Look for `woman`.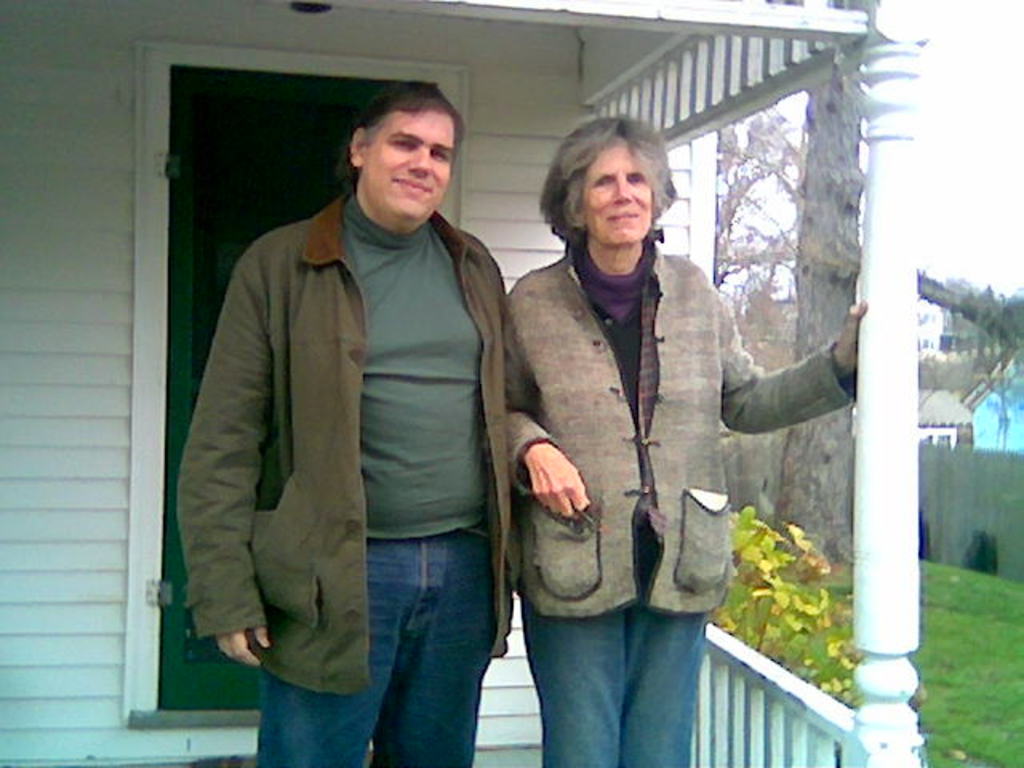
Found: 494:106:870:765.
